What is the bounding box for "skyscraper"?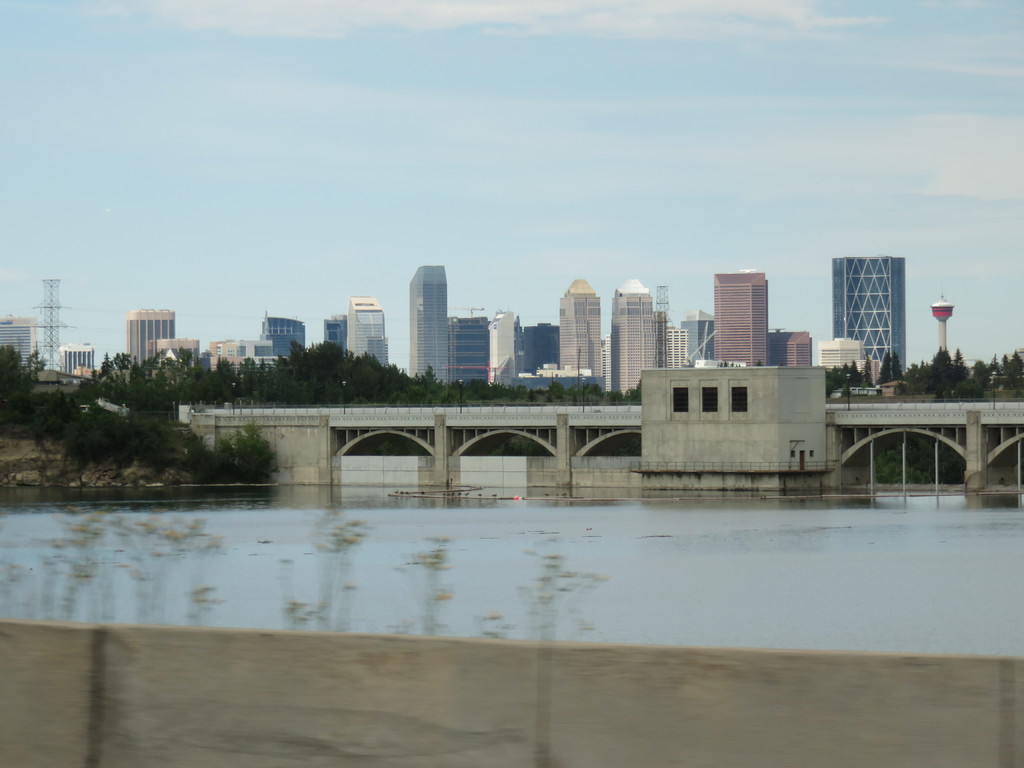
bbox=[158, 335, 202, 388].
